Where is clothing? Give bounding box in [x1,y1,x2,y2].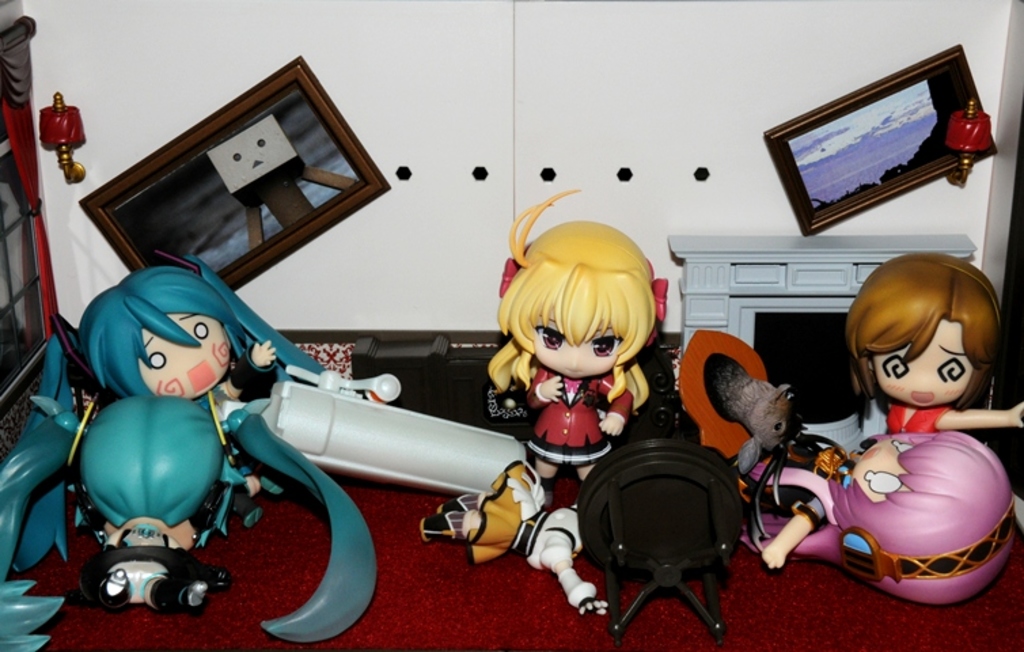
[196,344,280,463].
